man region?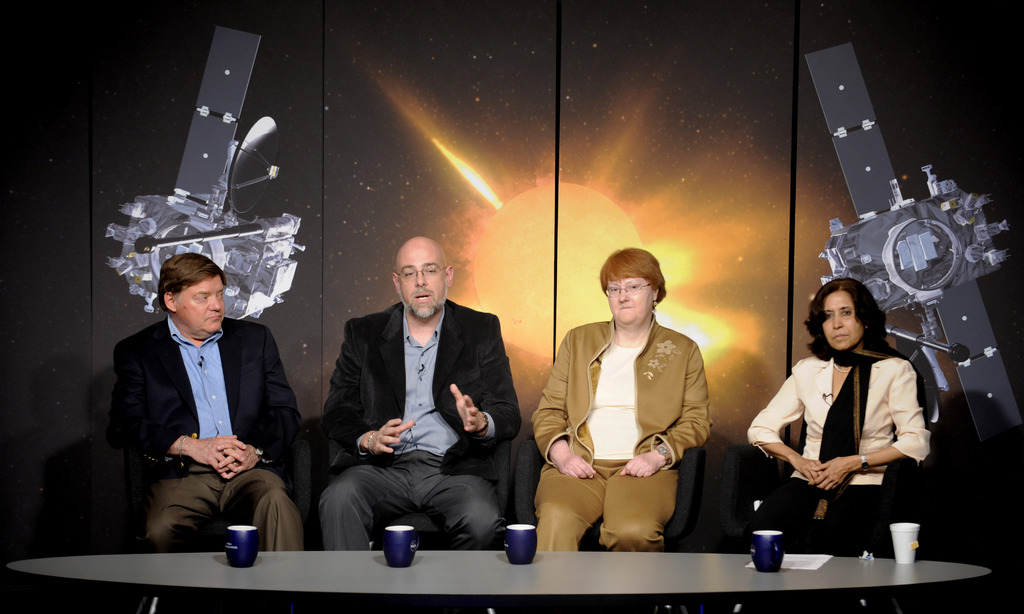
Rect(109, 239, 291, 563)
